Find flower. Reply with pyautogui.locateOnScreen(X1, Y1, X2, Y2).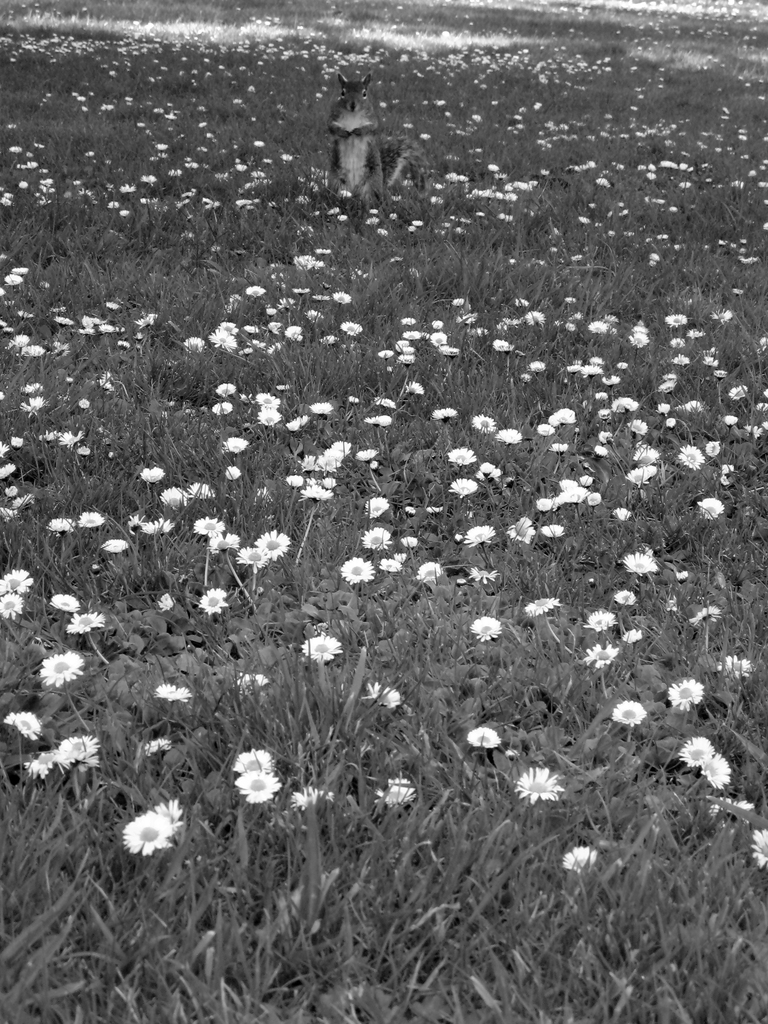
pyautogui.locateOnScreen(580, 641, 620, 668).
